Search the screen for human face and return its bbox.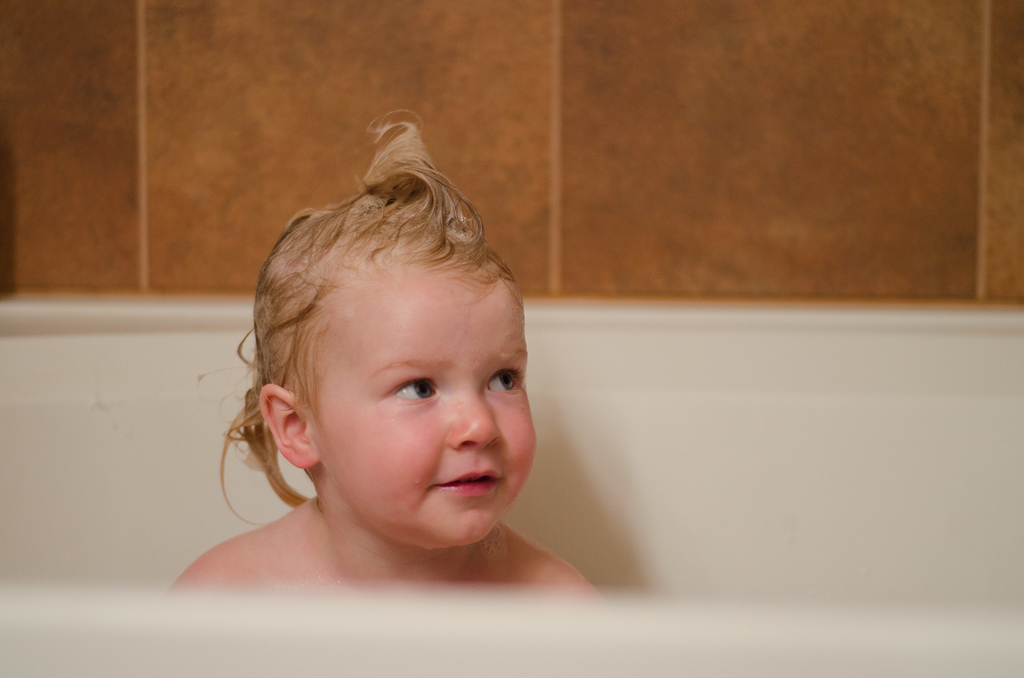
Found: {"left": 313, "top": 274, "right": 538, "bottom": 545}.
